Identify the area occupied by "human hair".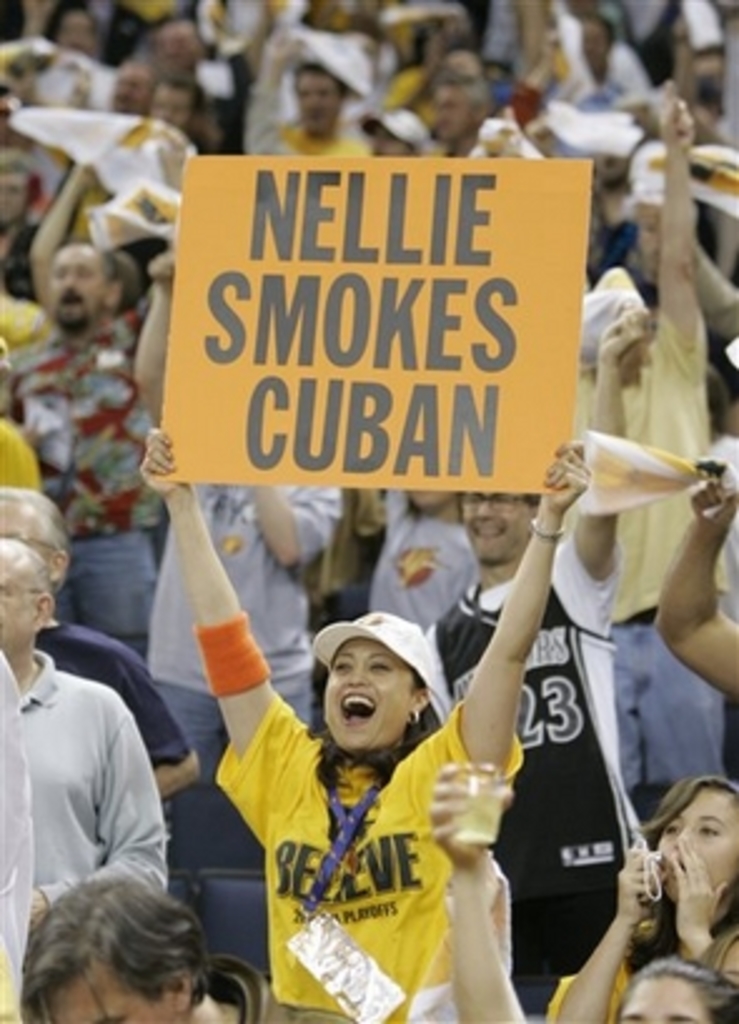
Area: left=626, top=766, right=736, bottom=959.
